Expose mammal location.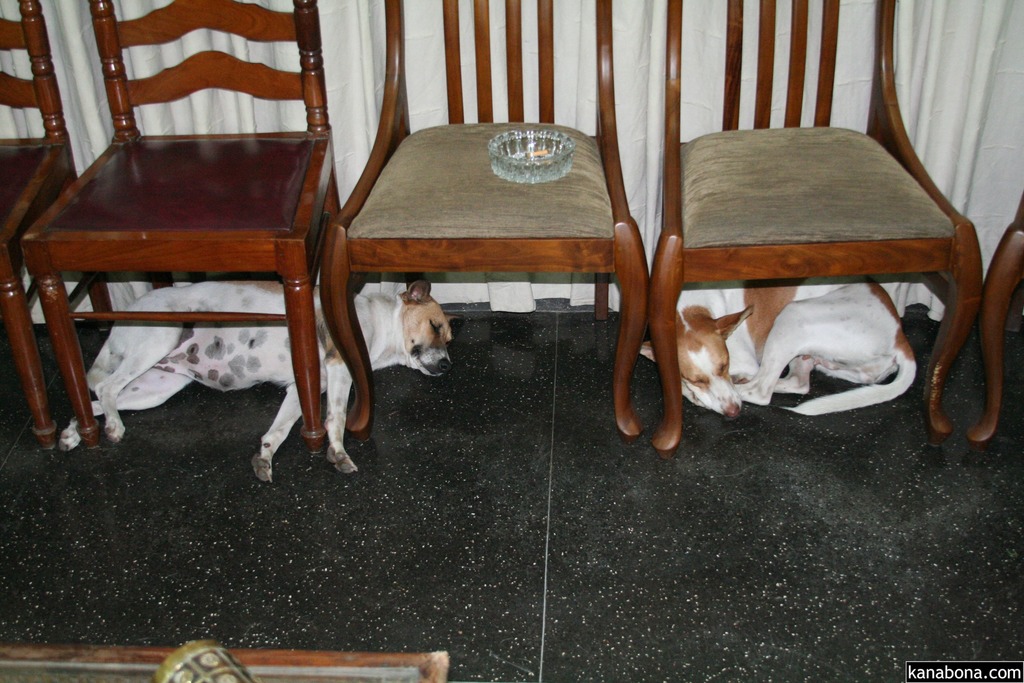
Exposed at 58:273:463:483.
